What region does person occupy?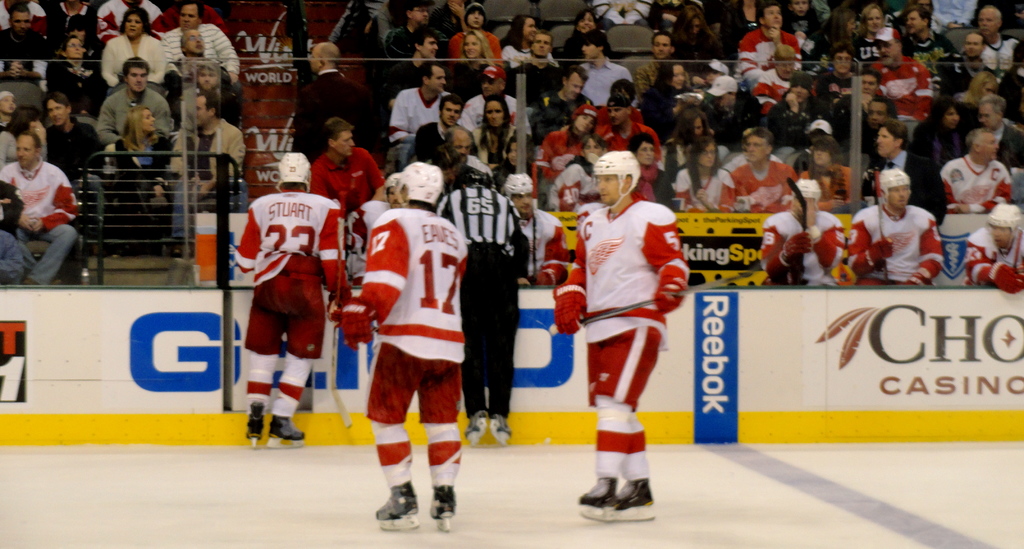
[460,61,537,129].
